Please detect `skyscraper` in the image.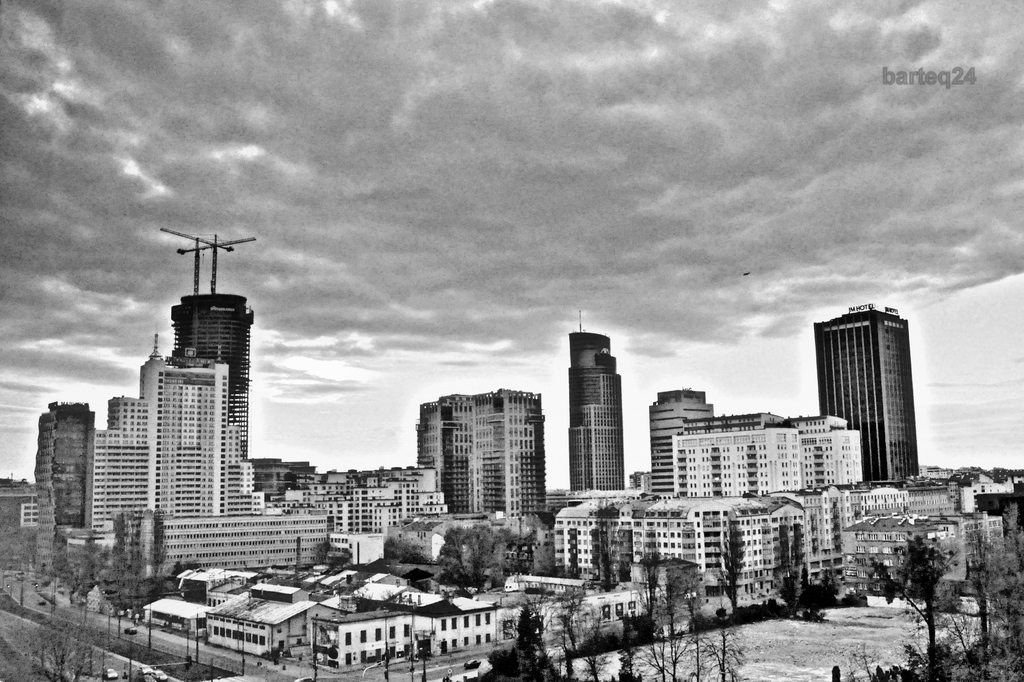
box(643, 382, 716, 496).
